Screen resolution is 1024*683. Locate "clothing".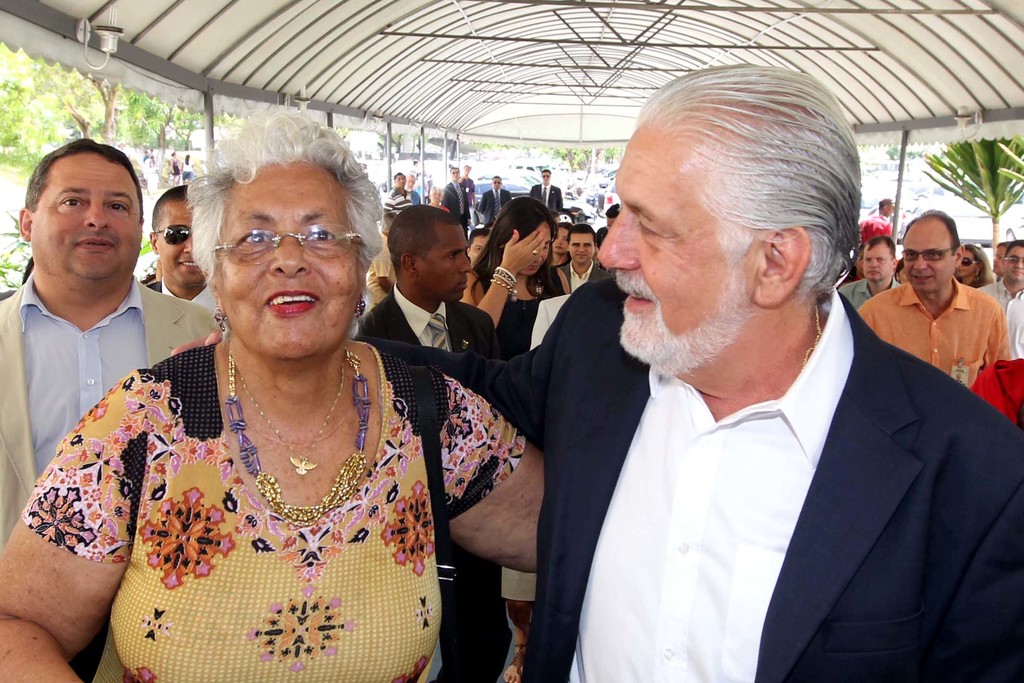
left=50, top=329, right=475, bottom=672.
